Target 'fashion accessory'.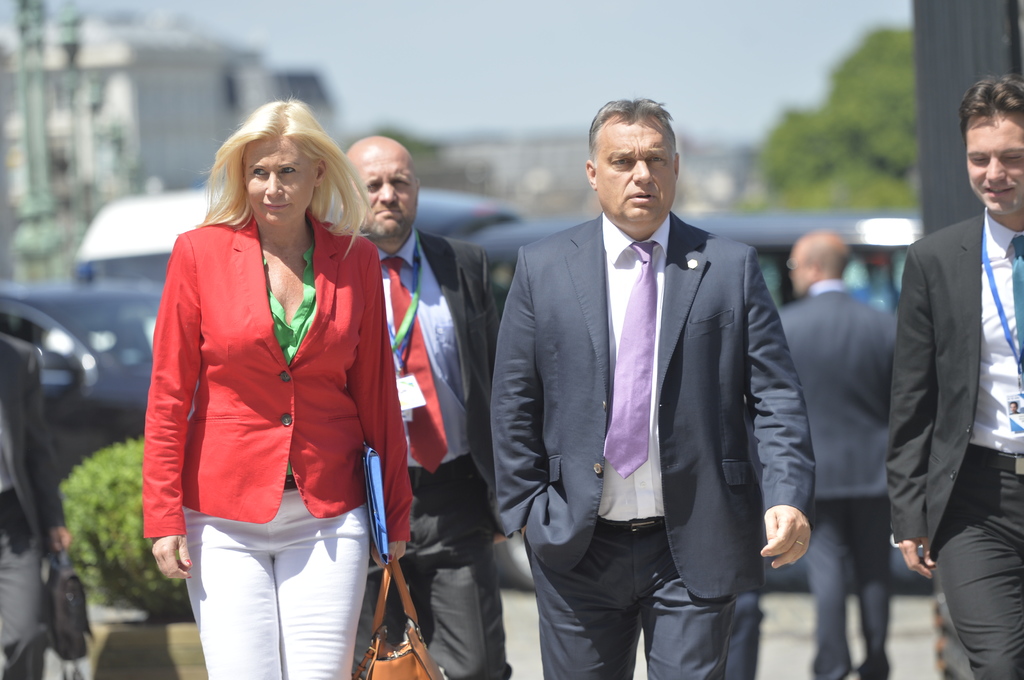
Target region: {"left": 1014, "top": 235, "right": 1023, "bottom": 350}.
